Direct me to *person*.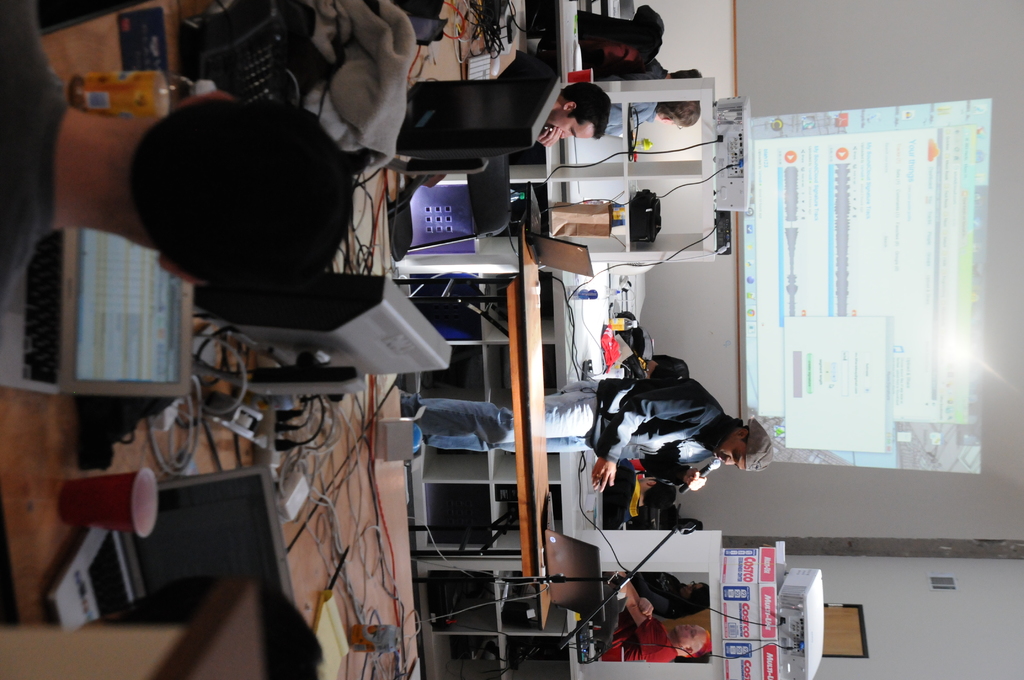
Direction: bbox=[605, 575, 707, 611].
